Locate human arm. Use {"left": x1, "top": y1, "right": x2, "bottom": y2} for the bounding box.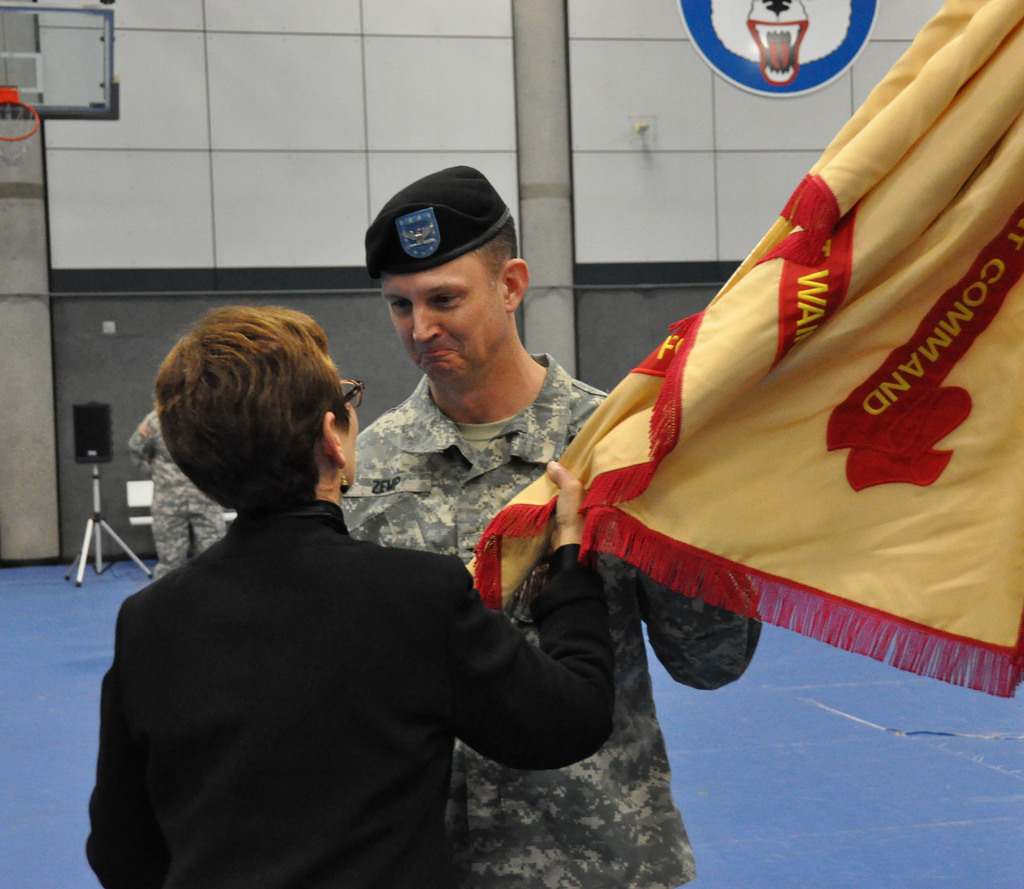
{"left": 127, "top": 403, "right": 164, "bottom": 467}.
